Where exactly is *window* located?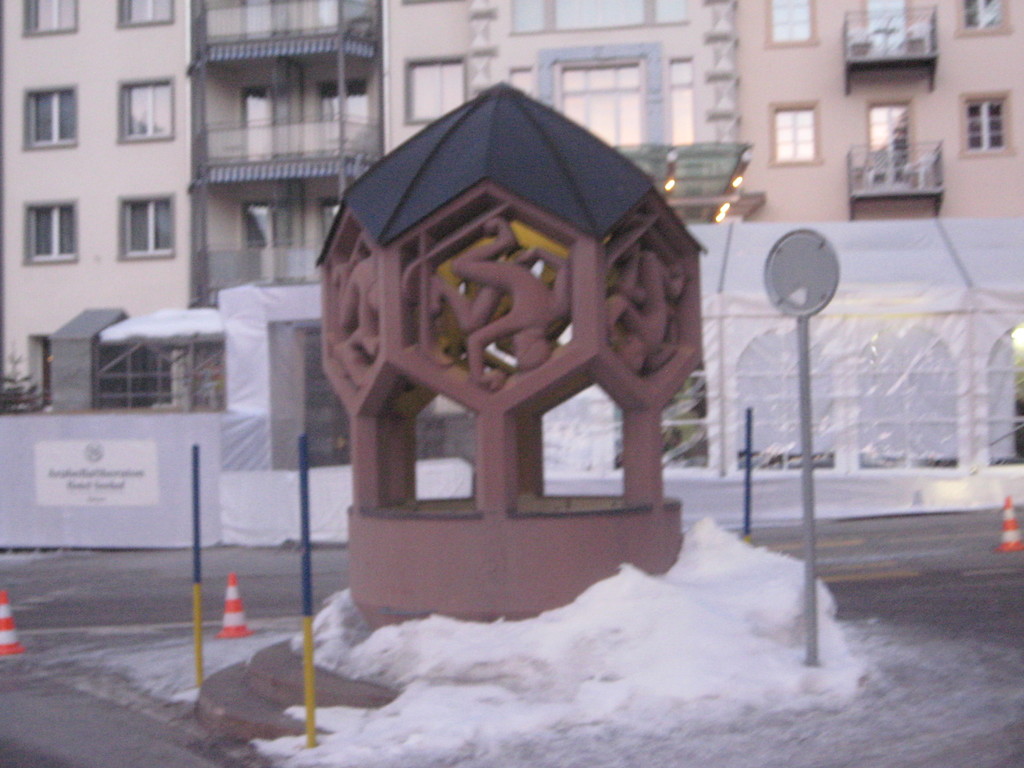
Its bounding box is (x1=118, y1=78, x2=172, y2=146).
